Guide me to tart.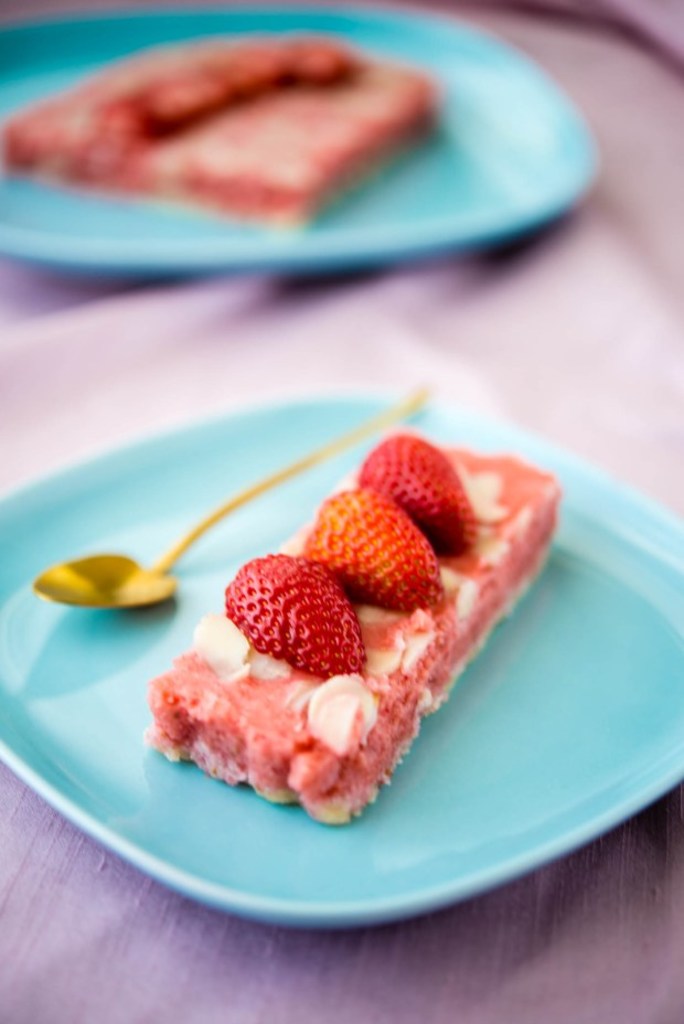
Guidance: box(146, 429, 564, 832).
